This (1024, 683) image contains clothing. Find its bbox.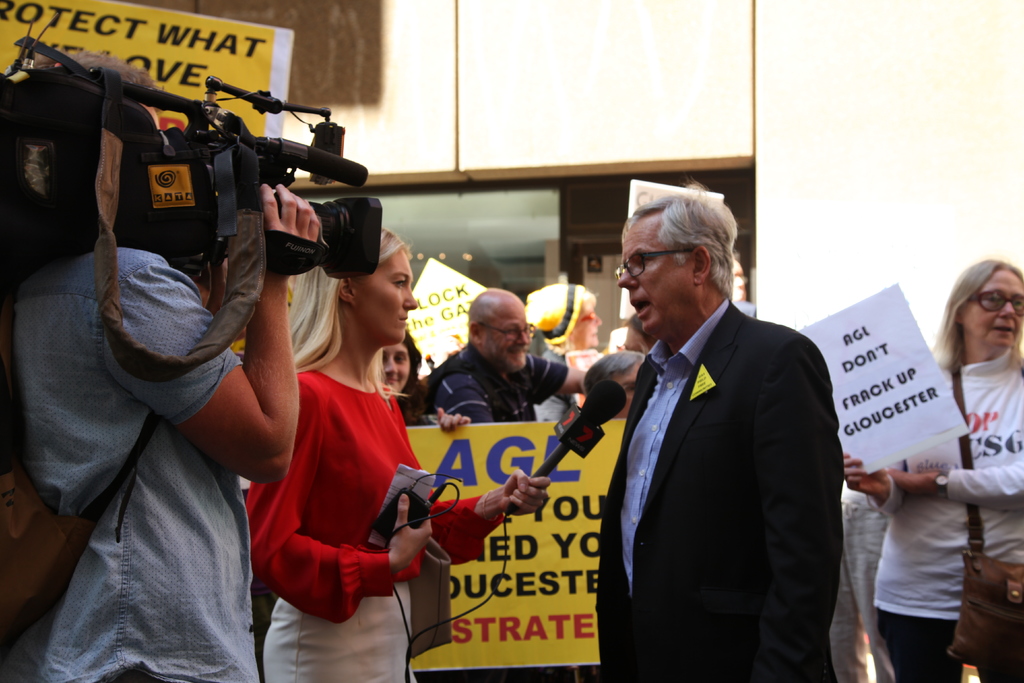
[869,347,1023,678].
